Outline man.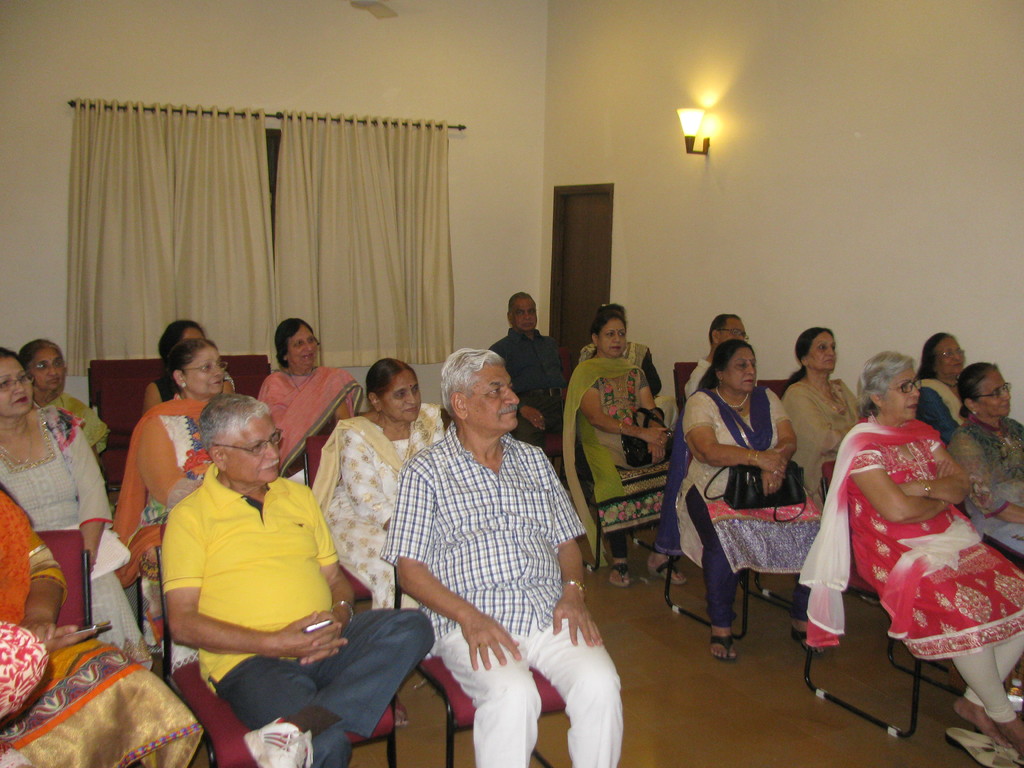
Outline: detection(489, 294, 570, 444).
